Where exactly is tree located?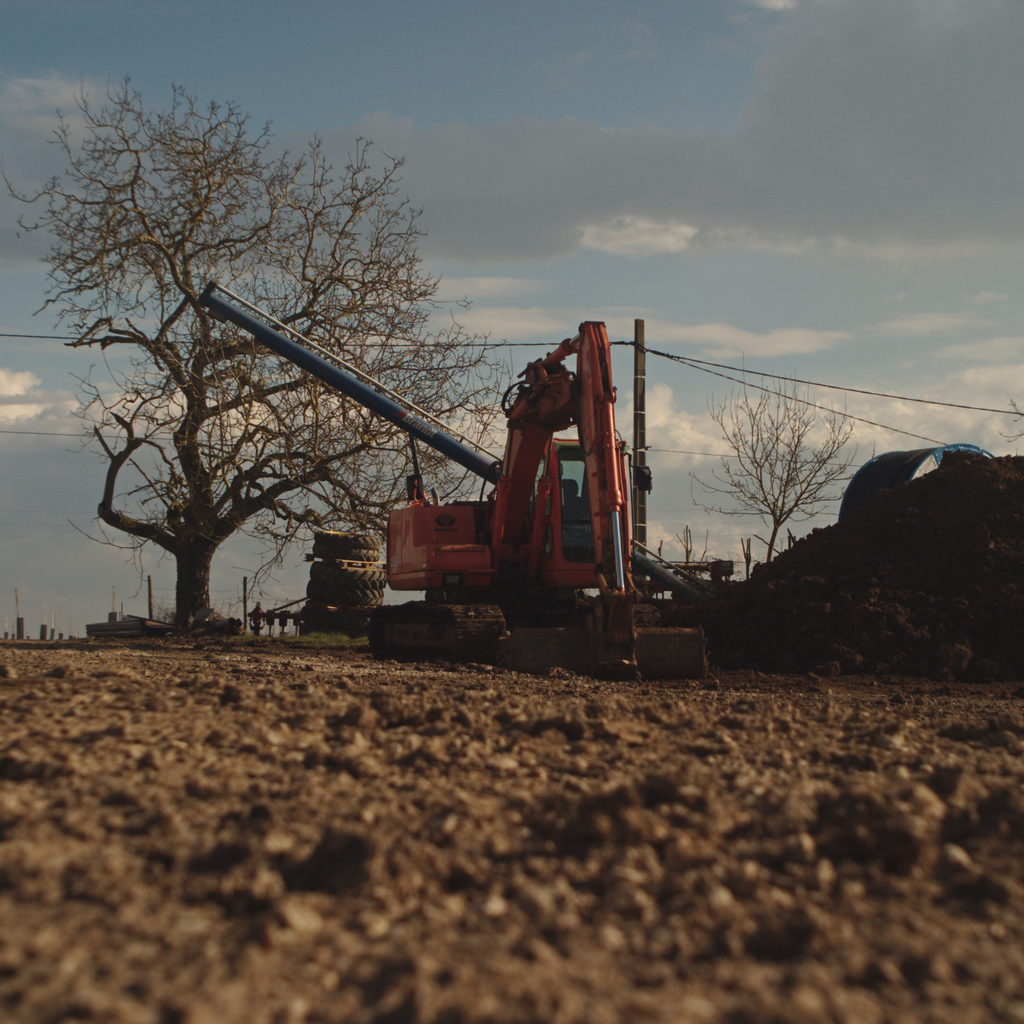
Its bounding box is left=45, top=129, right=480, bottom=677.
